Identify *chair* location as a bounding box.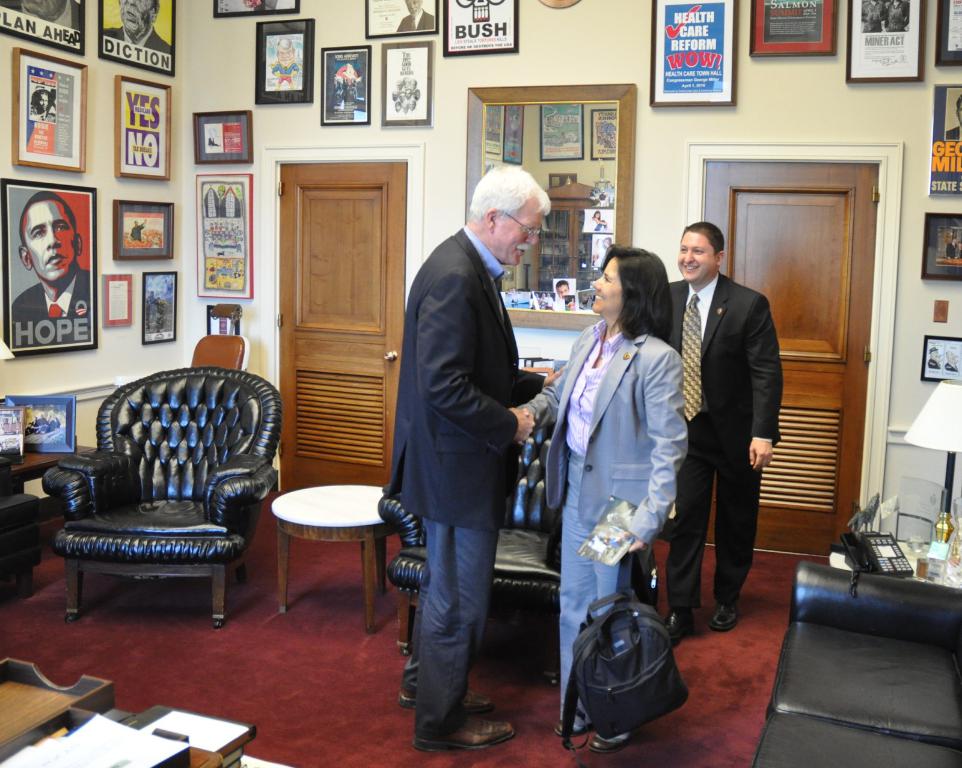
<region>35, 353, 274, 643</region>.
